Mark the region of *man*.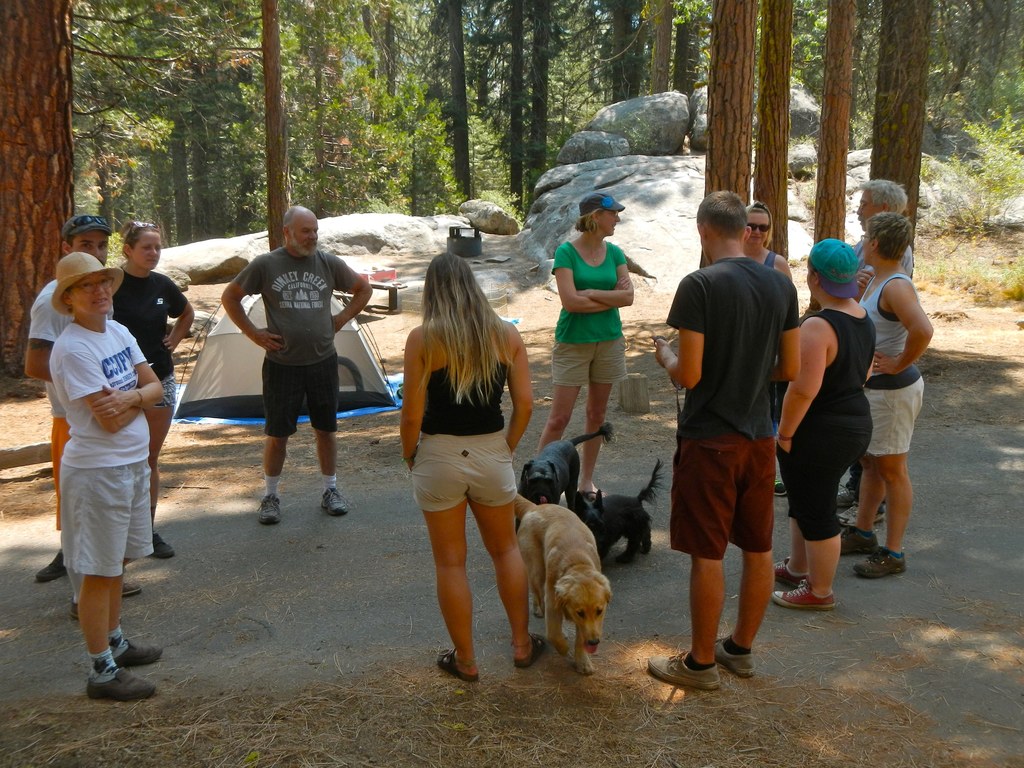
Region: x1=842, y1=175, x2=918, y2=524.
